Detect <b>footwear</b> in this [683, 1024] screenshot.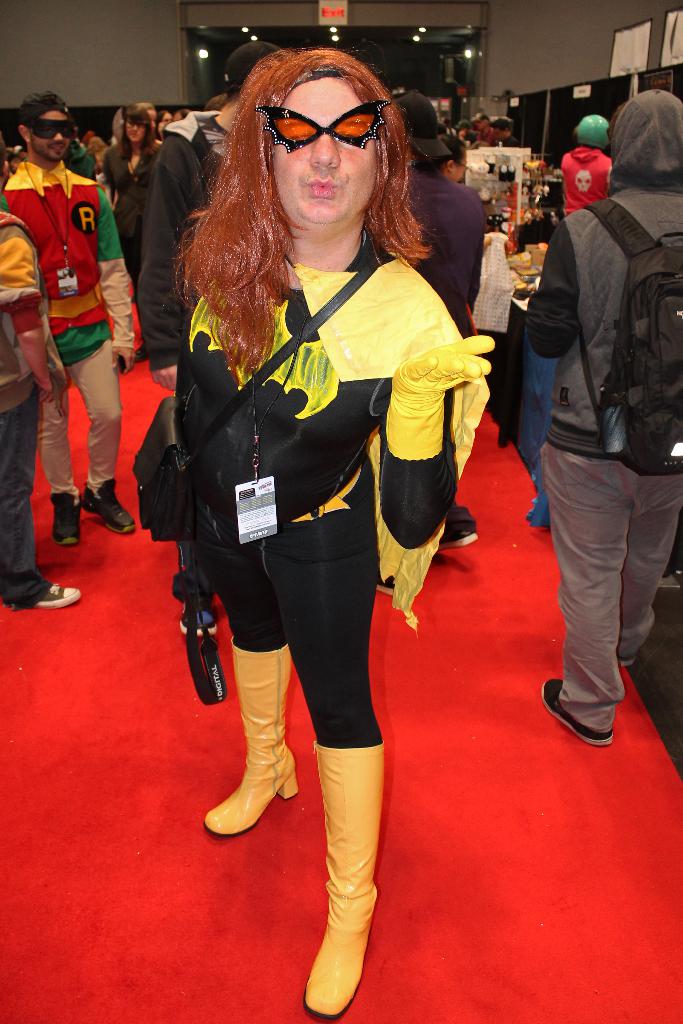
Detection: [303,741,382,1018].
